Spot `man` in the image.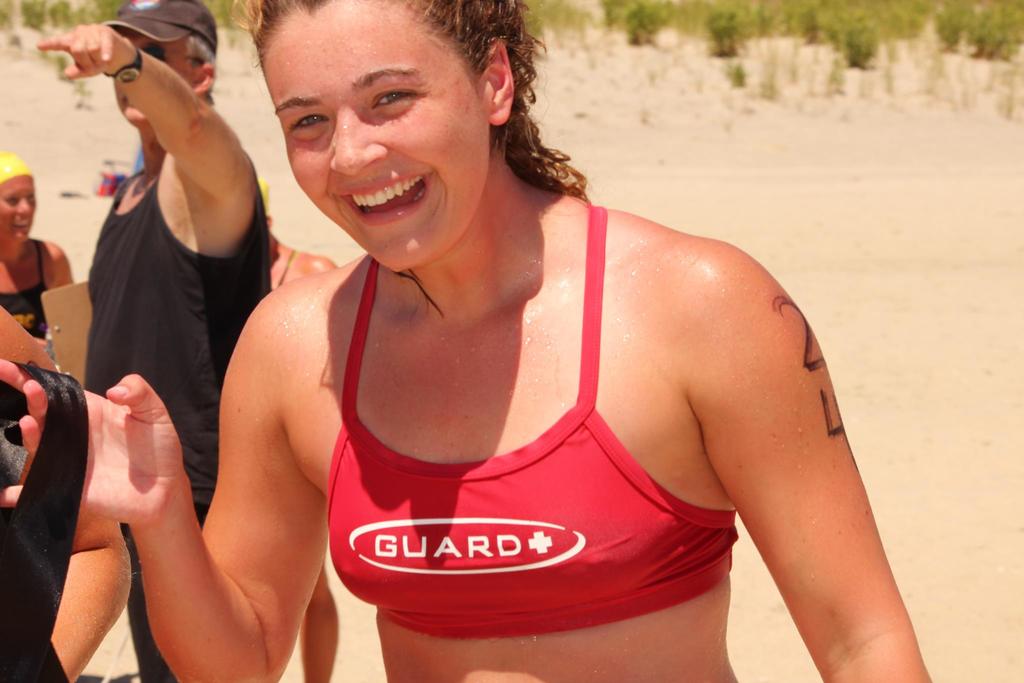
`man` found at left=70, top=38, right=338, bottom=638.
